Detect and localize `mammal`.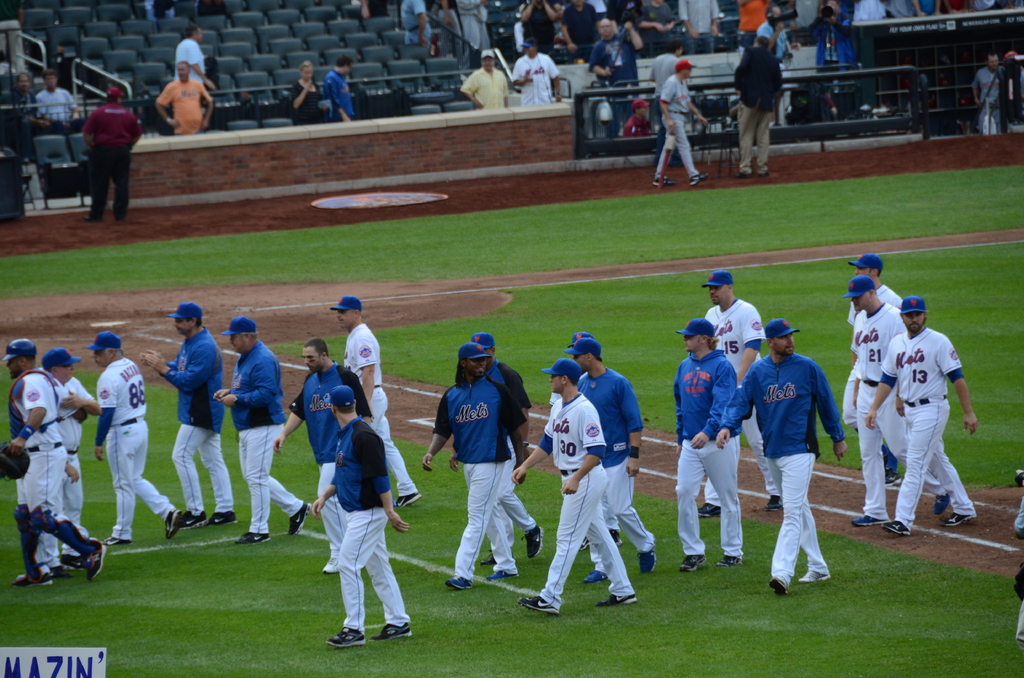
Localized at <region>968, 0, 1002, 11</region>.
